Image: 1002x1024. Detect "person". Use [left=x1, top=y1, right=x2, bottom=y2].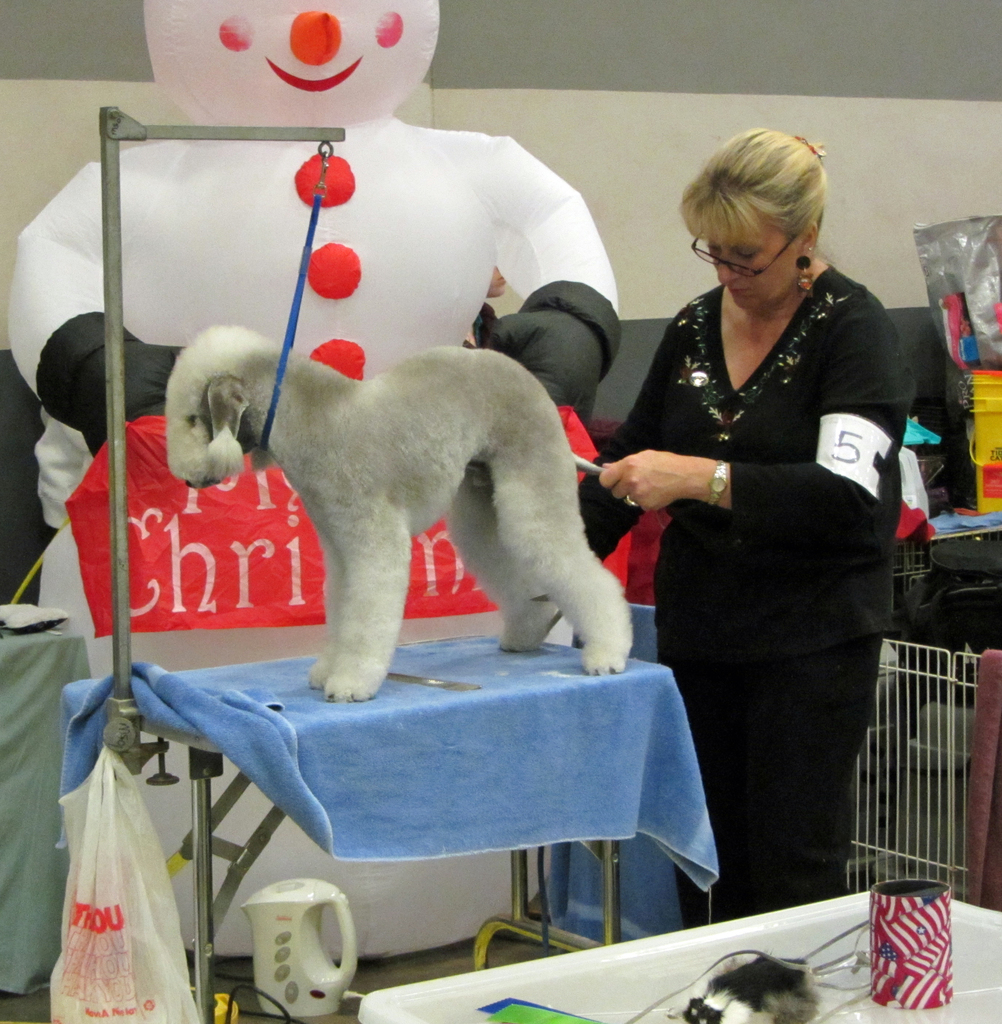
[left=600, top=110, right=926, bottom=941].
